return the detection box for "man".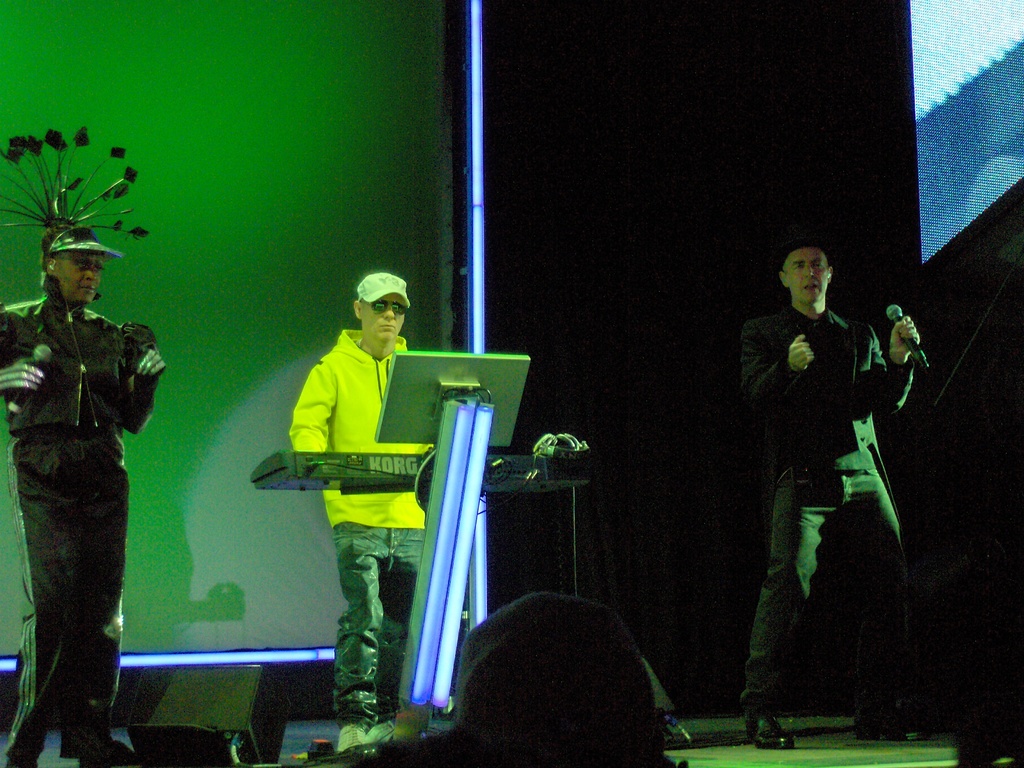
[x1=295, y1=272, x2=451, y2=730].
